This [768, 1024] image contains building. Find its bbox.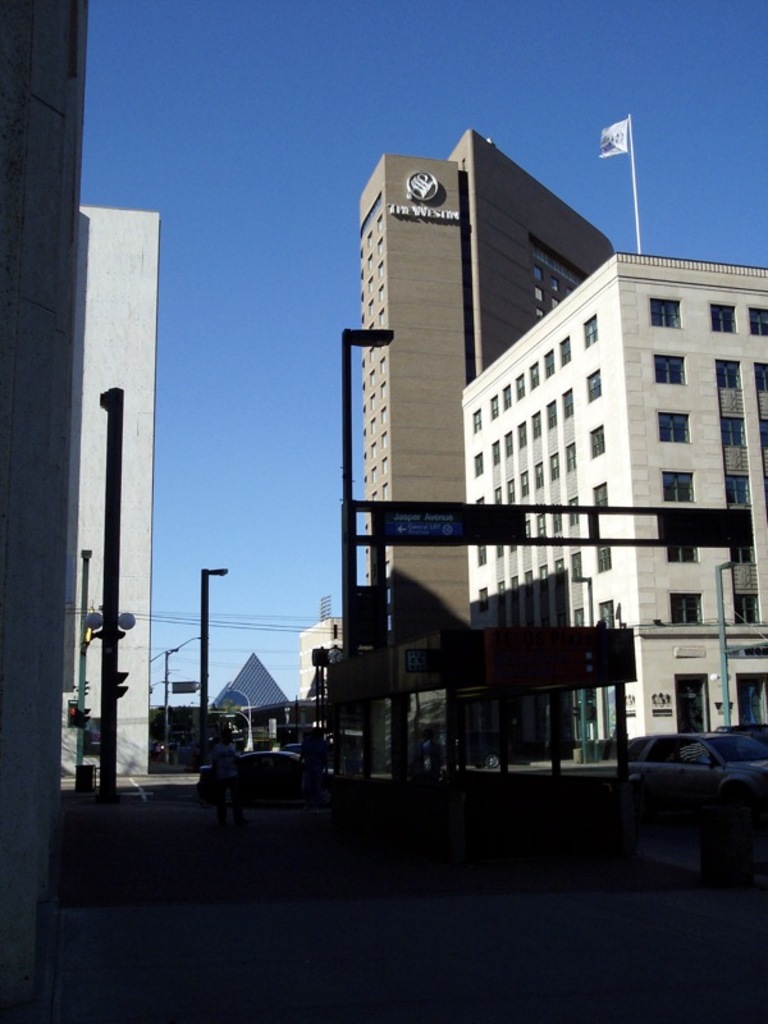
{"x1": 197, "y1": 653, "x2": 296, "y2": 732}.
